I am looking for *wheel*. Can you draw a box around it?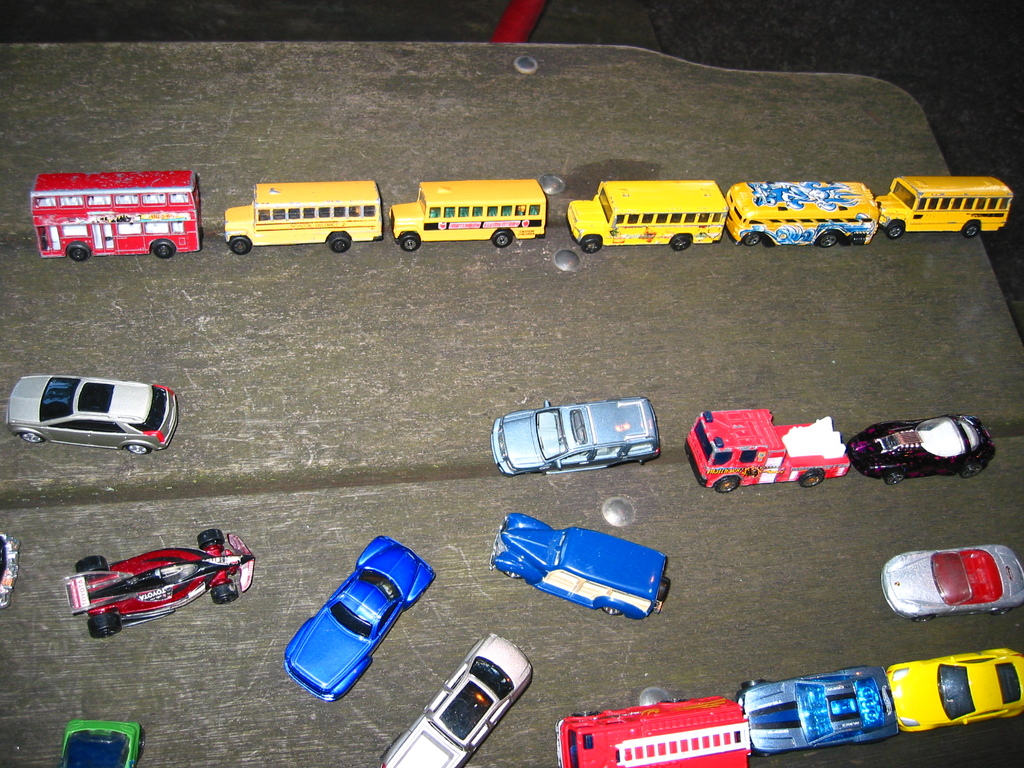
Sure, the bounding box is (left=502, top=569, right=520, bottom=581).
